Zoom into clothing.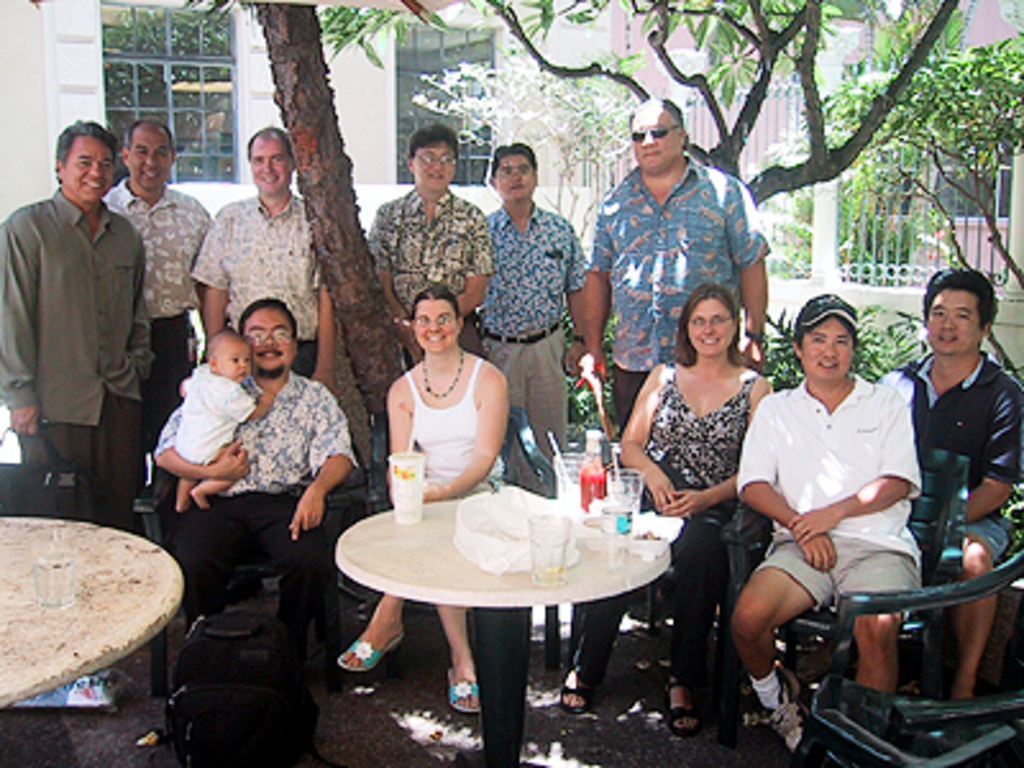
Zoom target: detection(100, 177, 210, 481).
